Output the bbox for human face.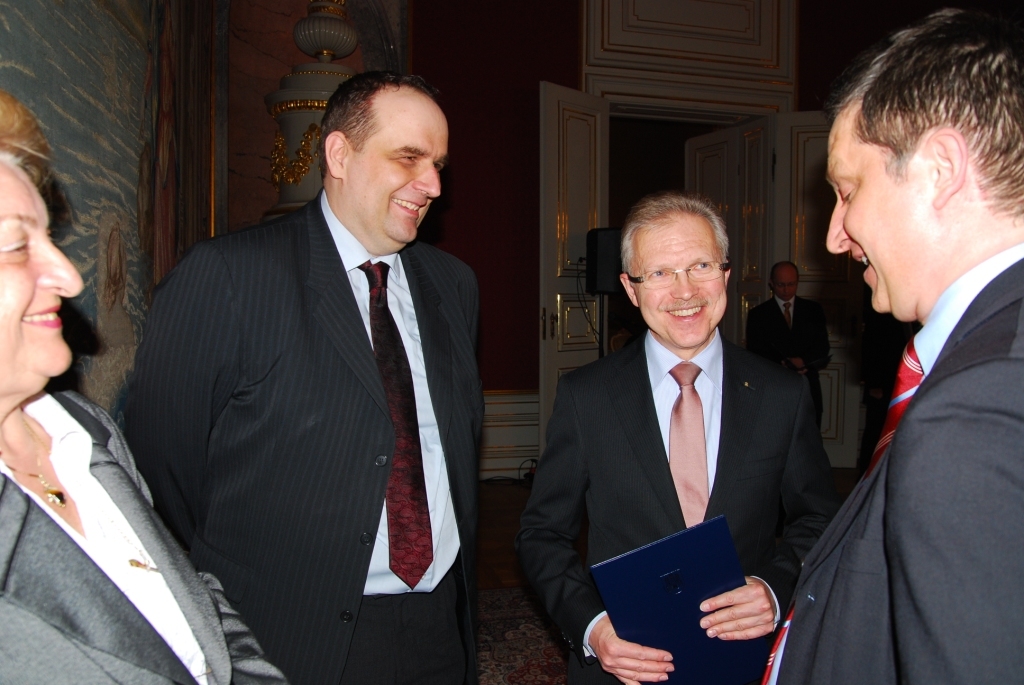
region(827, 98, 935, 309).
